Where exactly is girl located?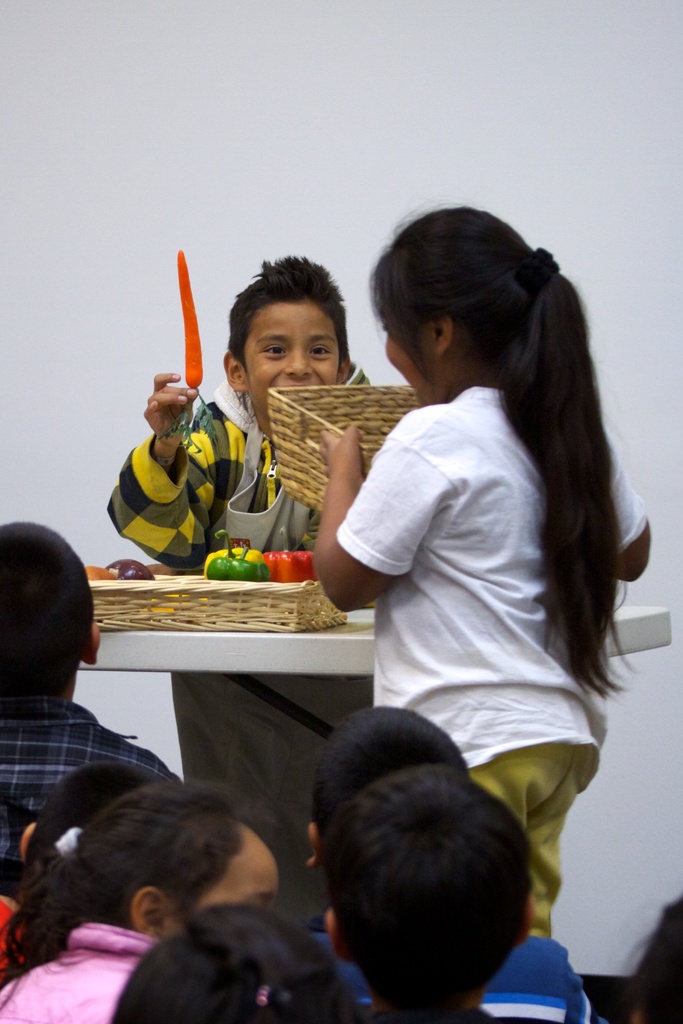
Its bounding box is {"left": 313, "top": 202, "right": 653, "bottom": 935}.
